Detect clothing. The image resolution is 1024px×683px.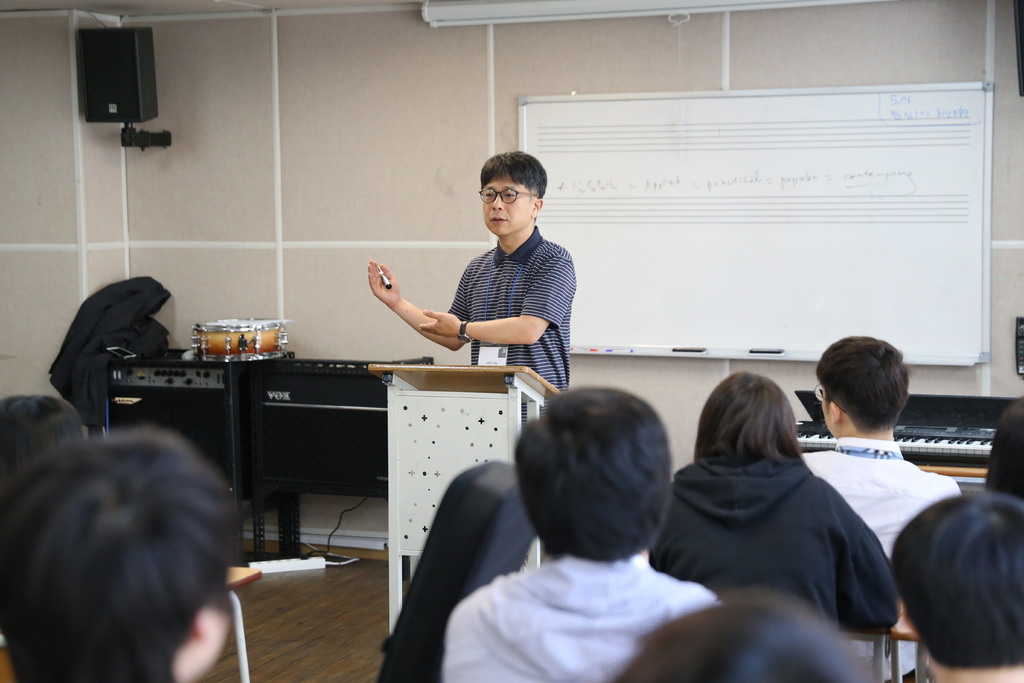
439/559/721/682.
